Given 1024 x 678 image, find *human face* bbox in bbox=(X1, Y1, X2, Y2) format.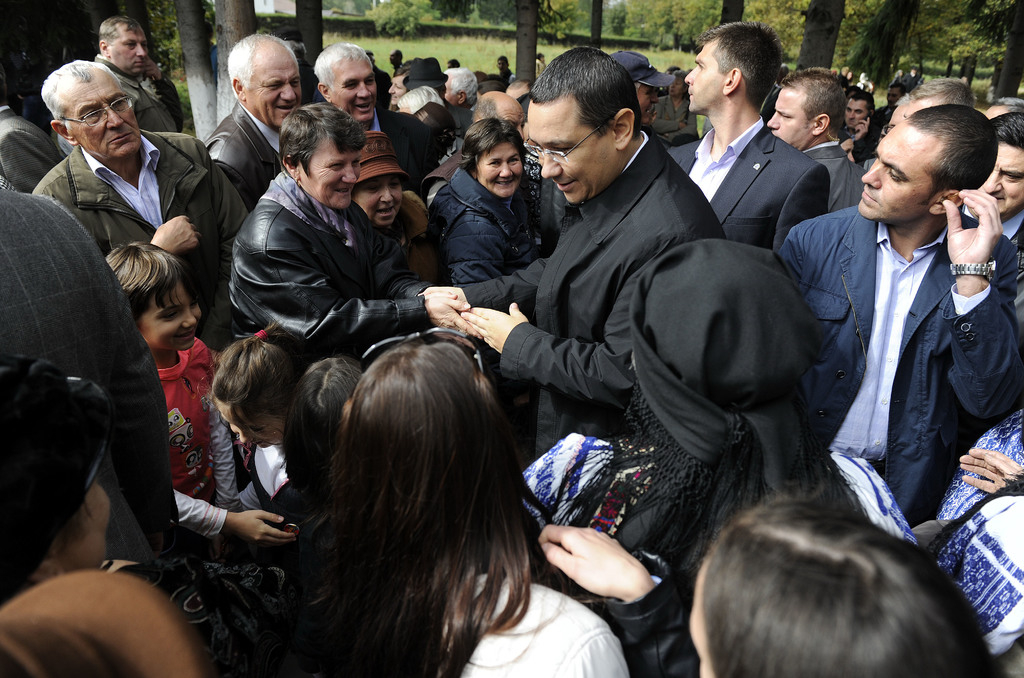
bbox=(525, 100, 611, 201).
